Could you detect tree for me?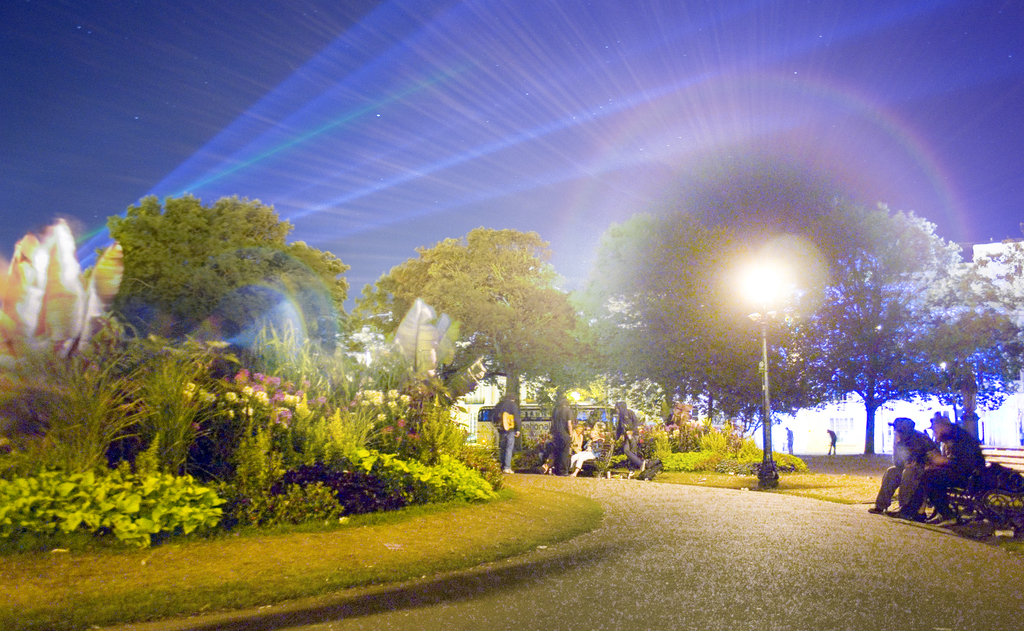
Detection result: 329 225 611 430.
